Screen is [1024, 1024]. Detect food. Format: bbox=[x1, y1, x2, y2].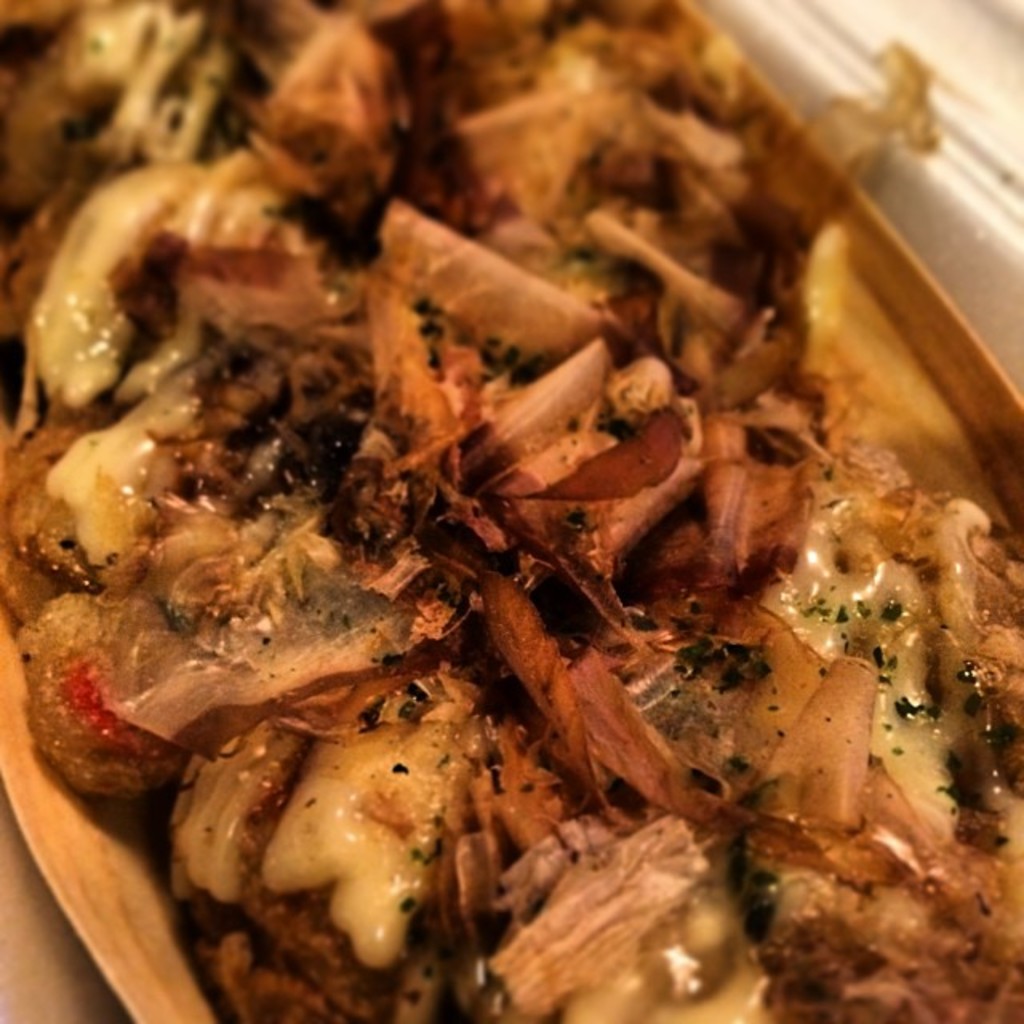
bbox=[0, 19, 1021, 1010].
